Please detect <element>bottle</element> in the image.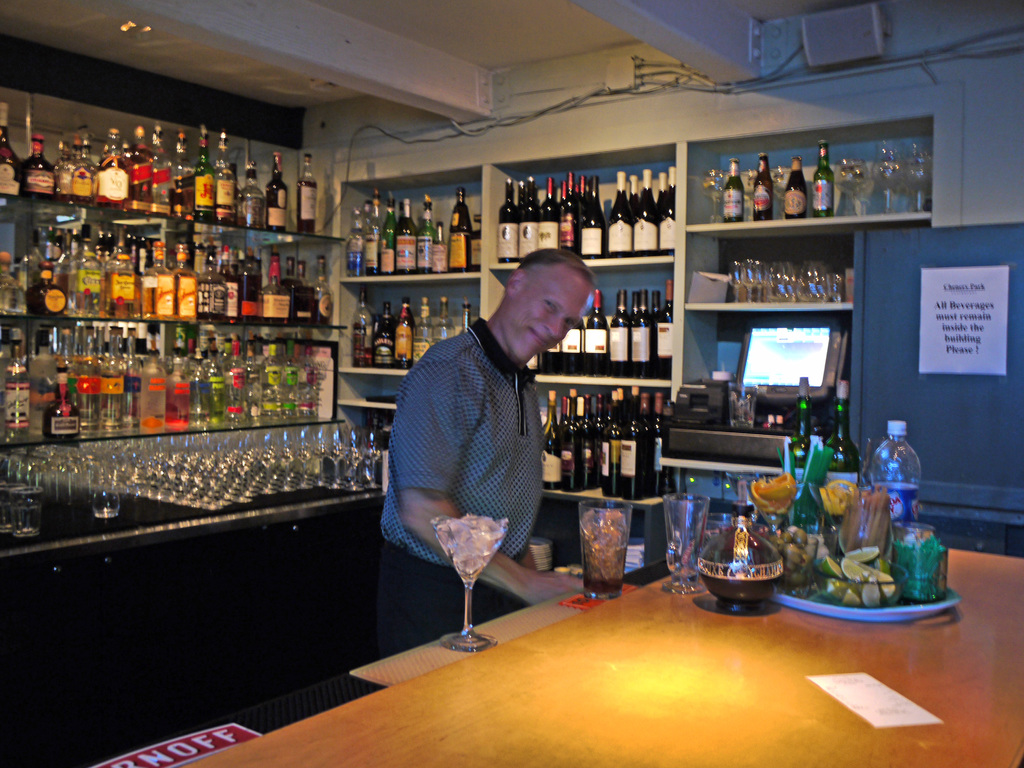
(268,154,287,232).
